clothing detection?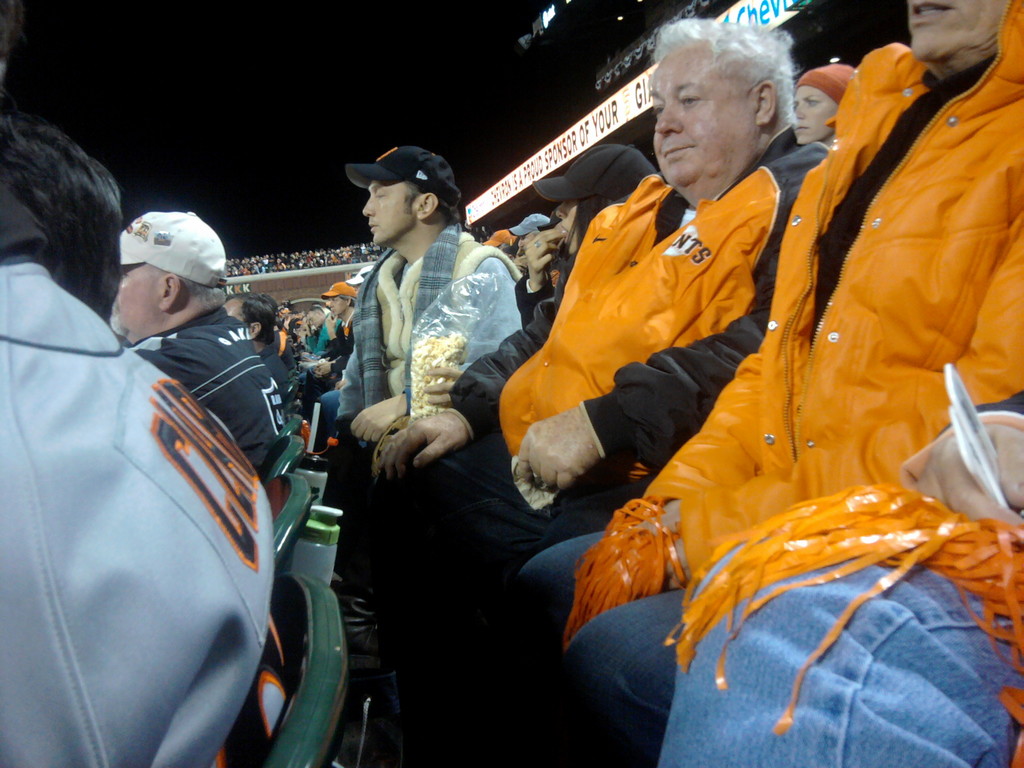
BBox(527, 0, 1023, 767)
